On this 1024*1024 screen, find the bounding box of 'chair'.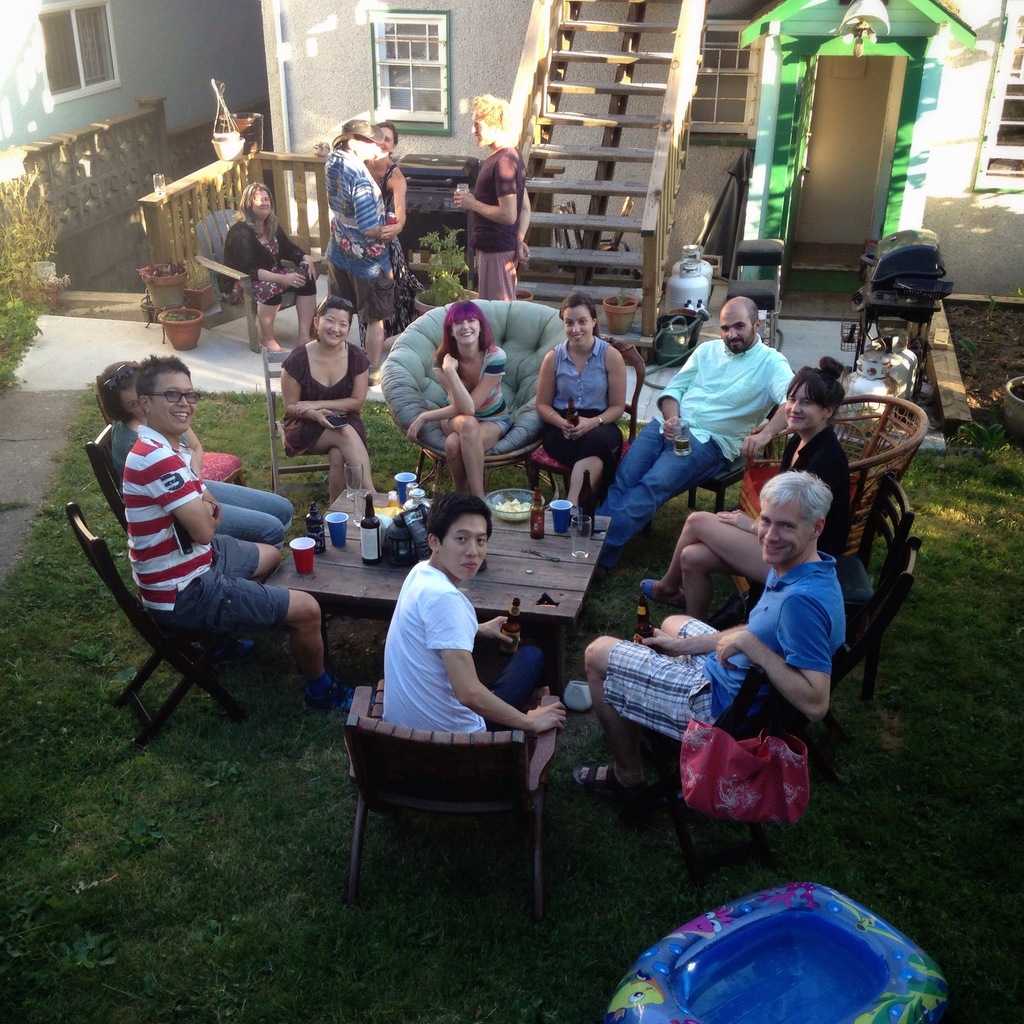
Bounding box: (65, 502, 248, 755).
